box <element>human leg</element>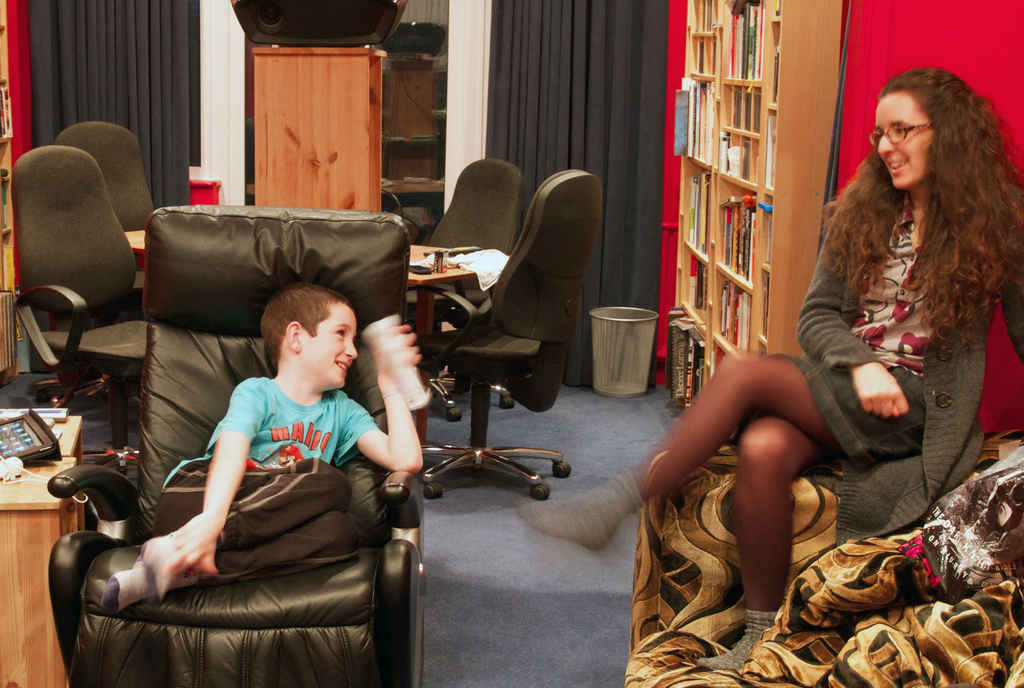
x1=509, y1=369, x2=881, y2=543
